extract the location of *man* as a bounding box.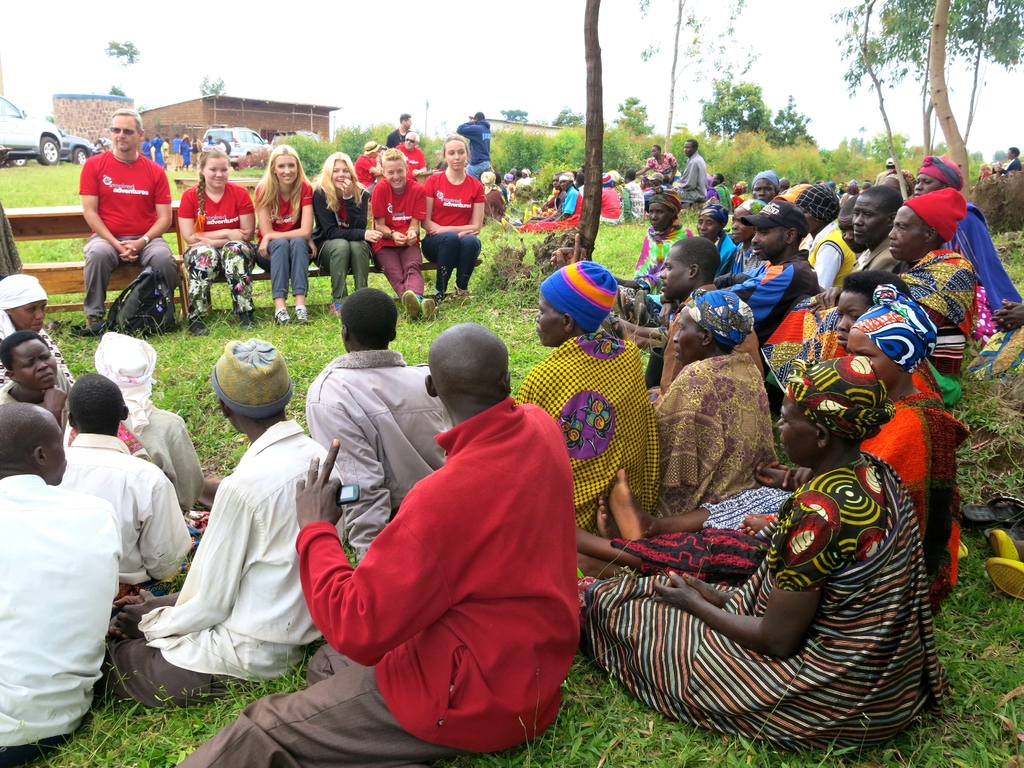
box(71, 117, 176, 330).
